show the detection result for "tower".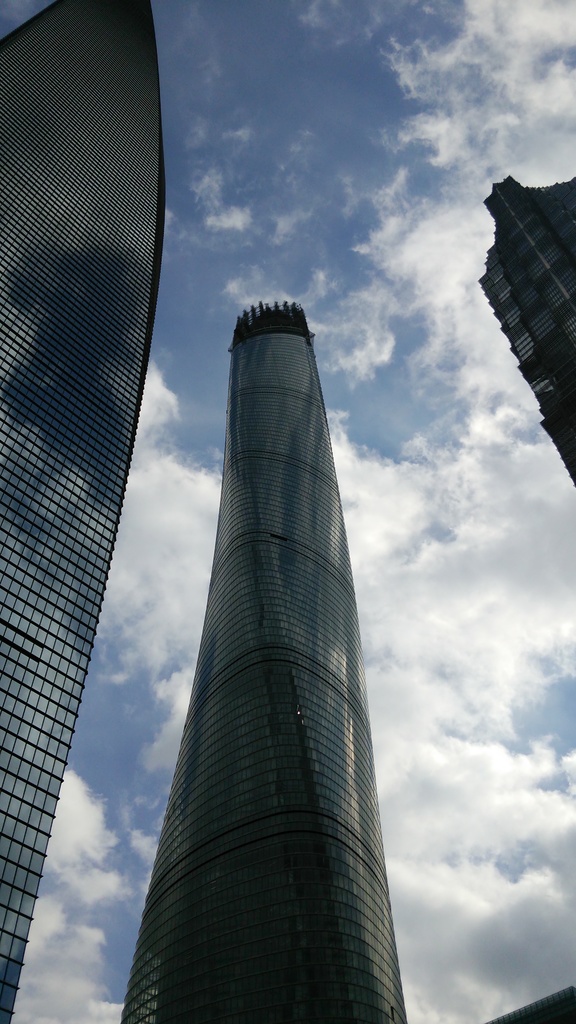
locate(0, 0, 172, 1023).
